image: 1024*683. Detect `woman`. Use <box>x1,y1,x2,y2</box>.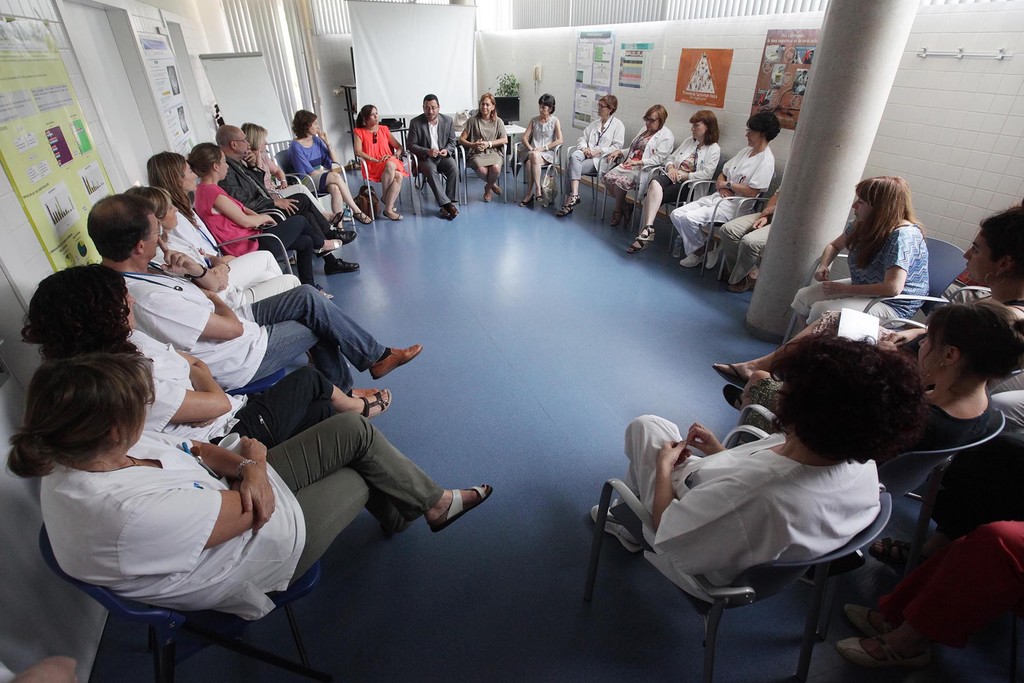
<box>790,174,931,328</box>.
